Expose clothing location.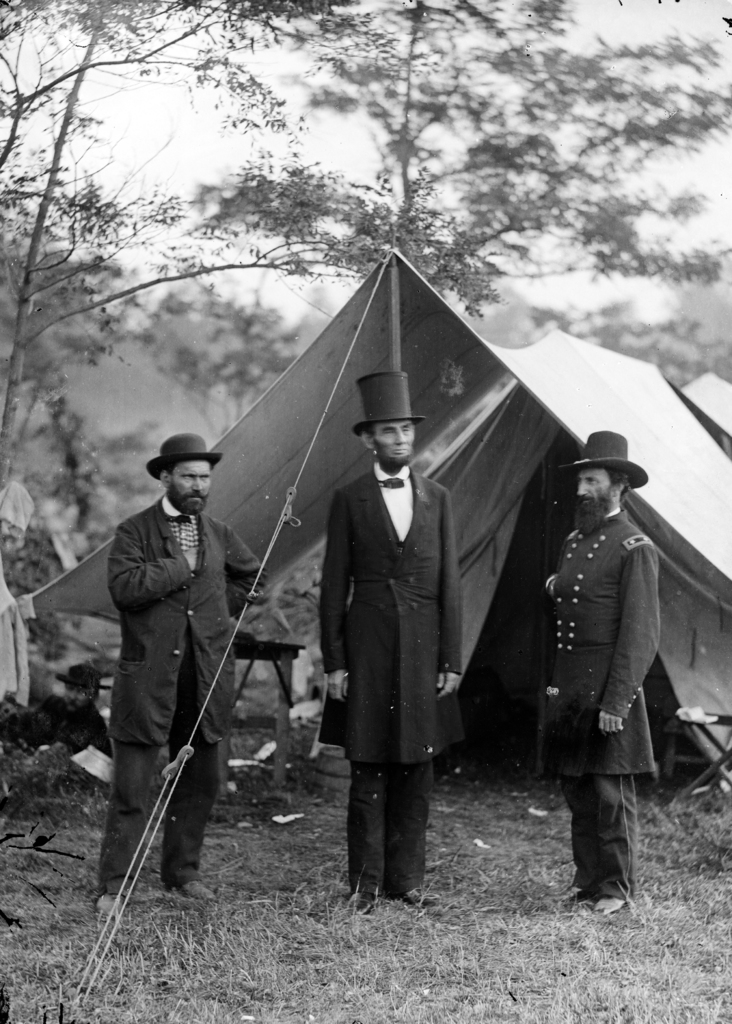
Exposed at crop(90, 486, 271, 893).
